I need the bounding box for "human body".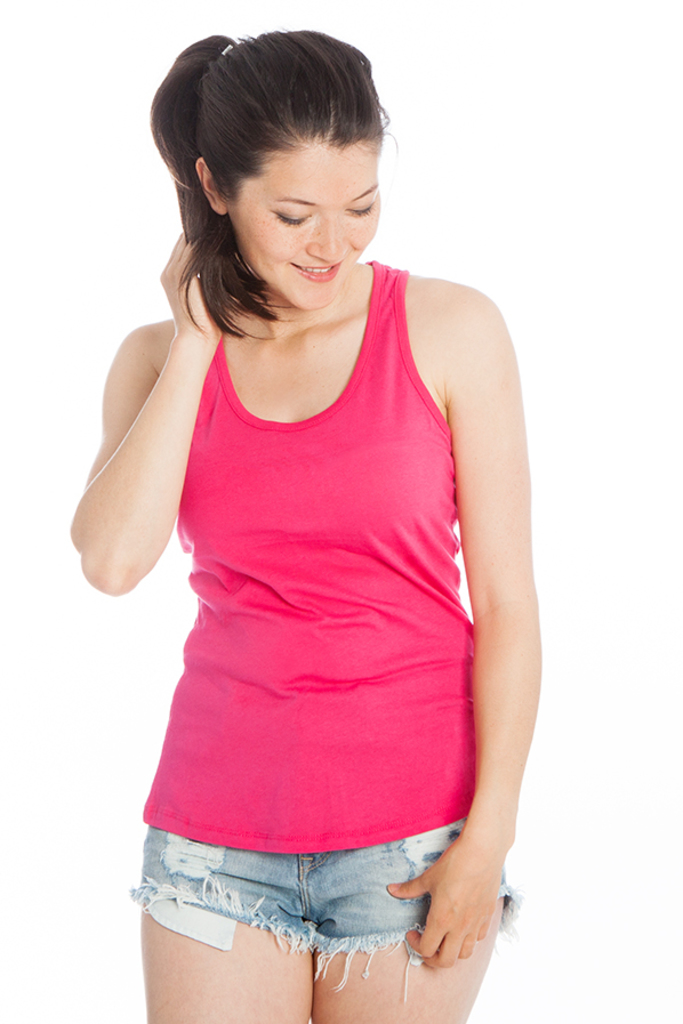
Here it is: bbox=(53, 97, 533, 1023).
